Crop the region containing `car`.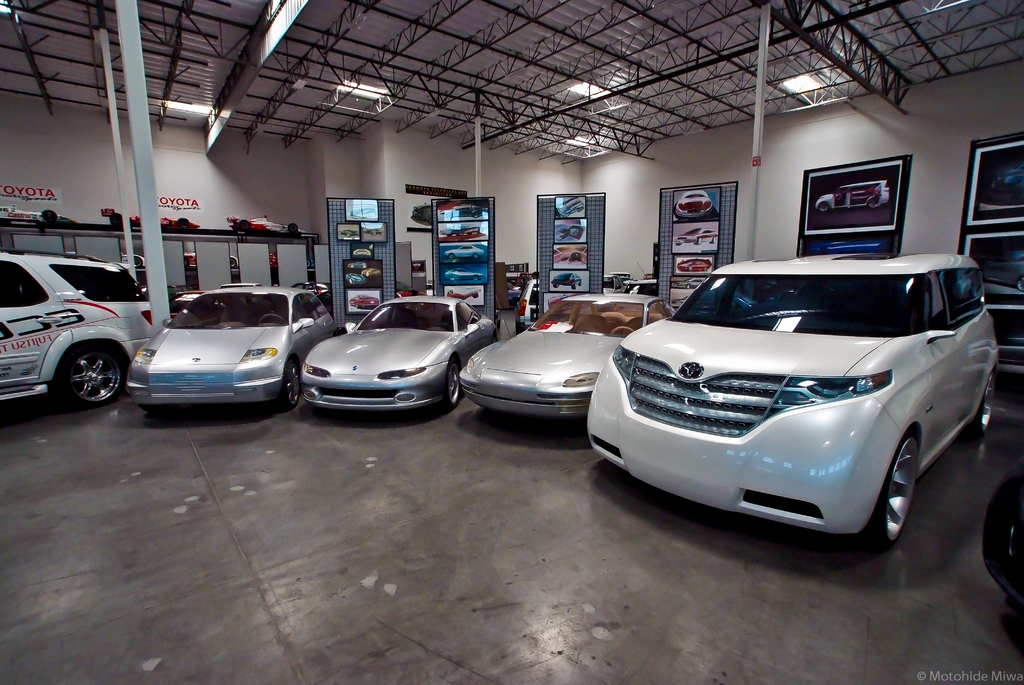
Crop region: 678/254/715/274.
